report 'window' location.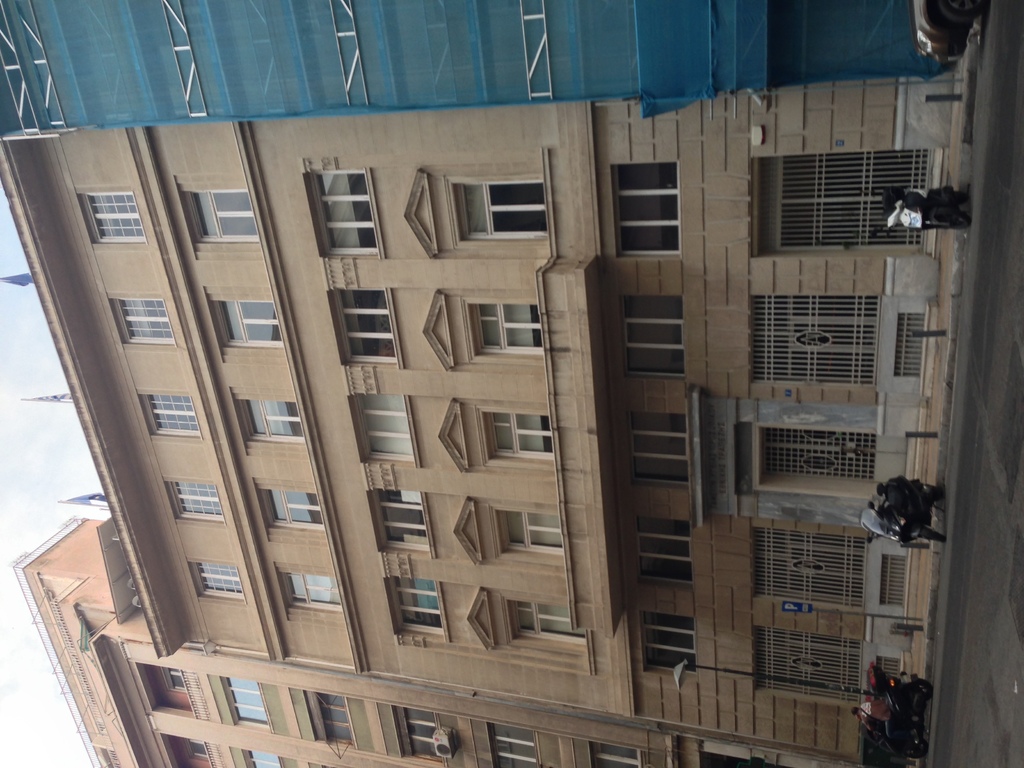
Report: detection(636, 614, 700, 675).
